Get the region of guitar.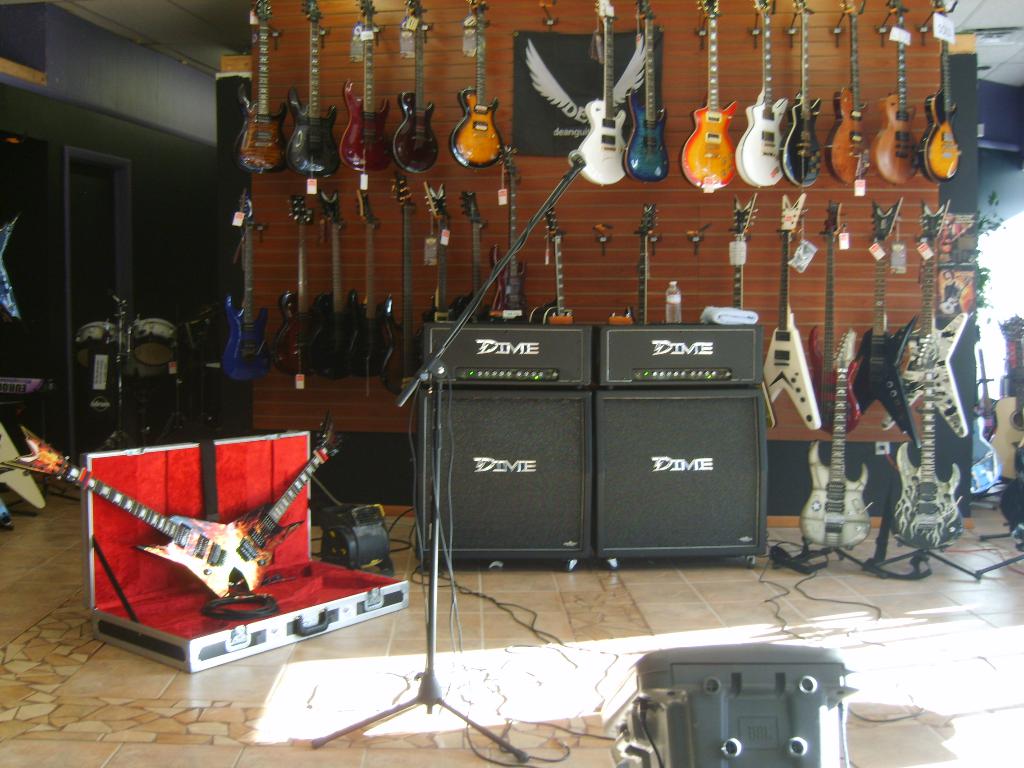
bbox(292, 182, 348, 385).
